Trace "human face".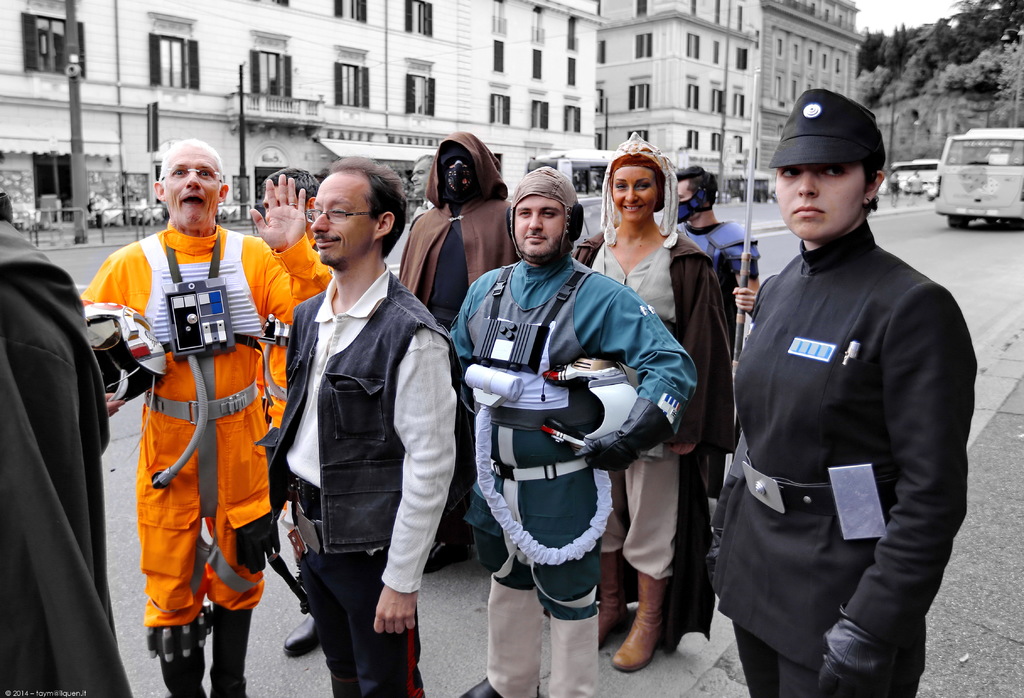
Traced to box=[605, 164, 660, 218].
